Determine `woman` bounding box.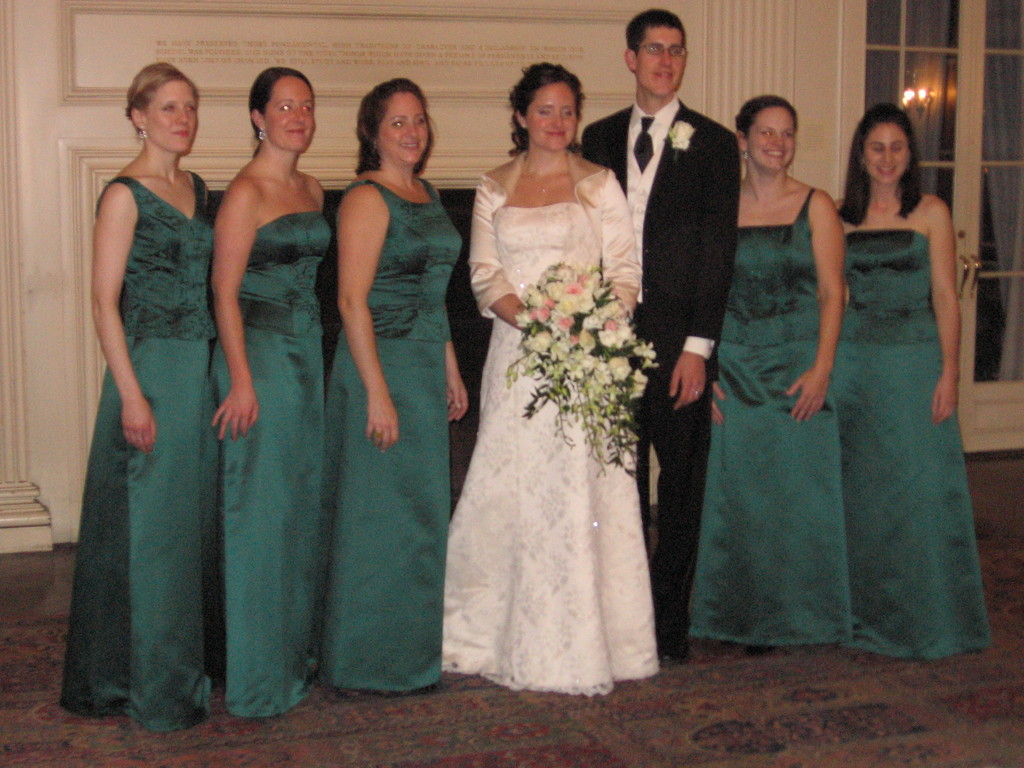
Determined: 55,58,221,740.
